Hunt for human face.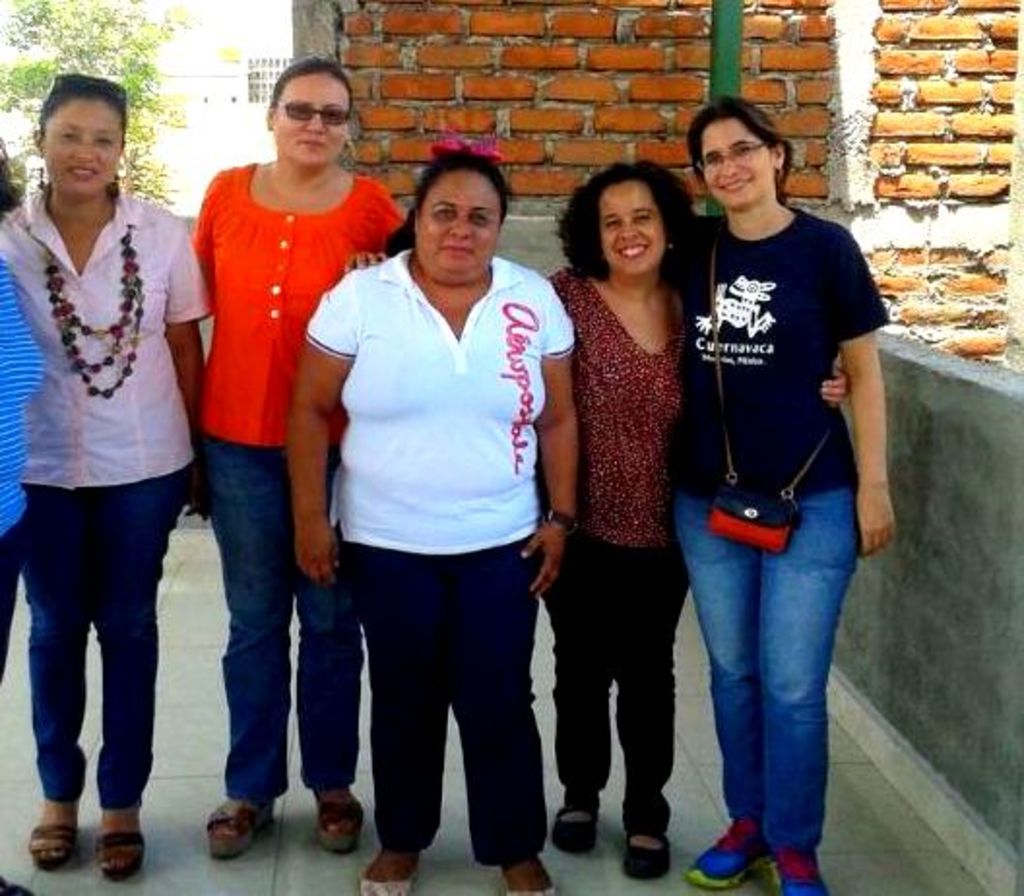
Hunted down at 601,178,661,273.
